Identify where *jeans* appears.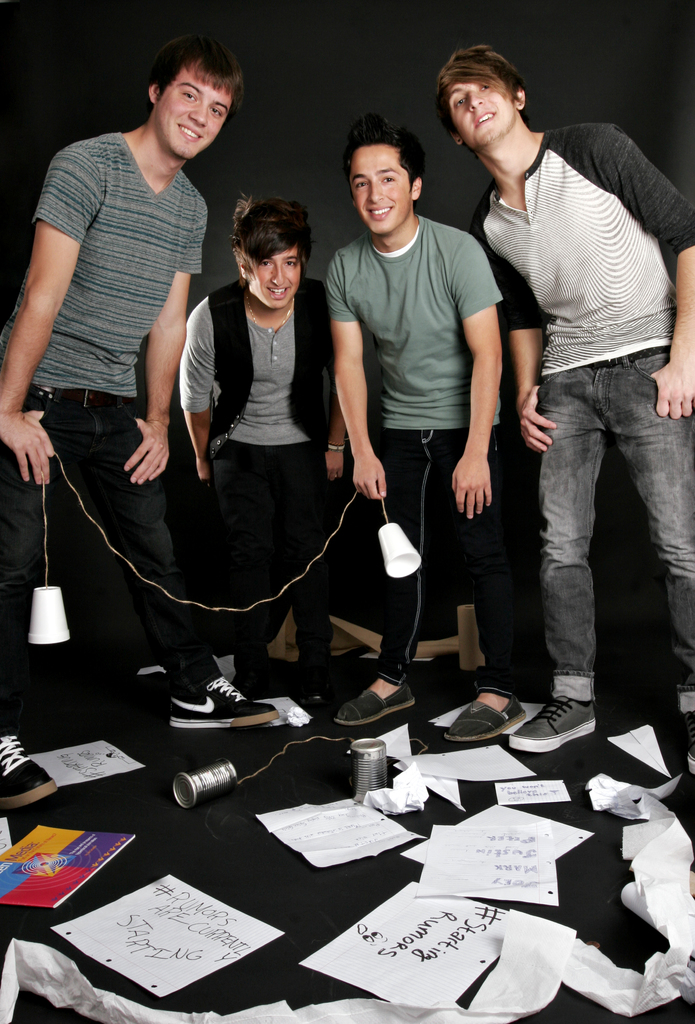
Appears at (0,392,220,721).
